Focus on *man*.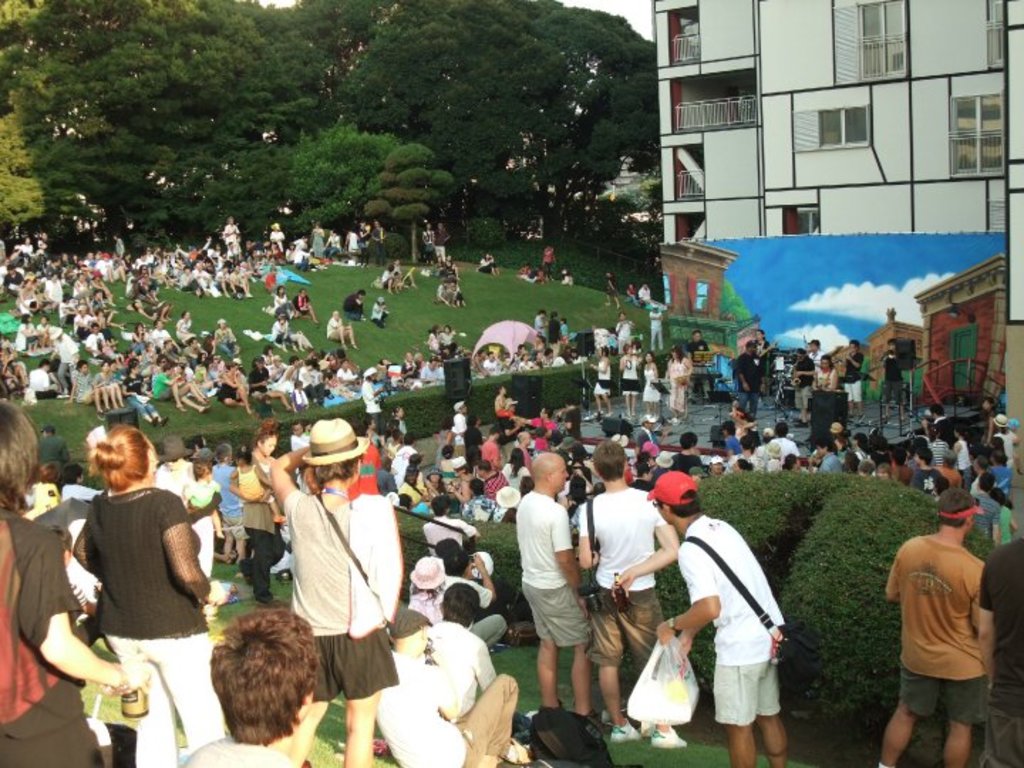
Focused at bbox(806, 340, 822, 364).
